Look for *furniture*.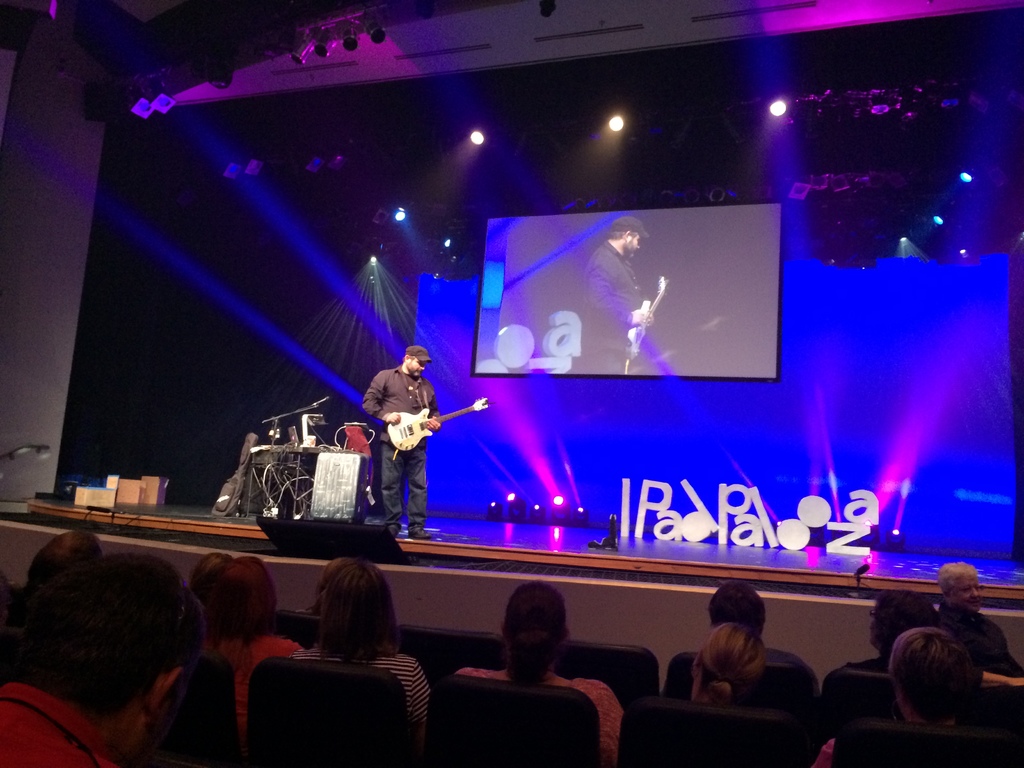
Found: l=244, t=442, r=363, b=520.
